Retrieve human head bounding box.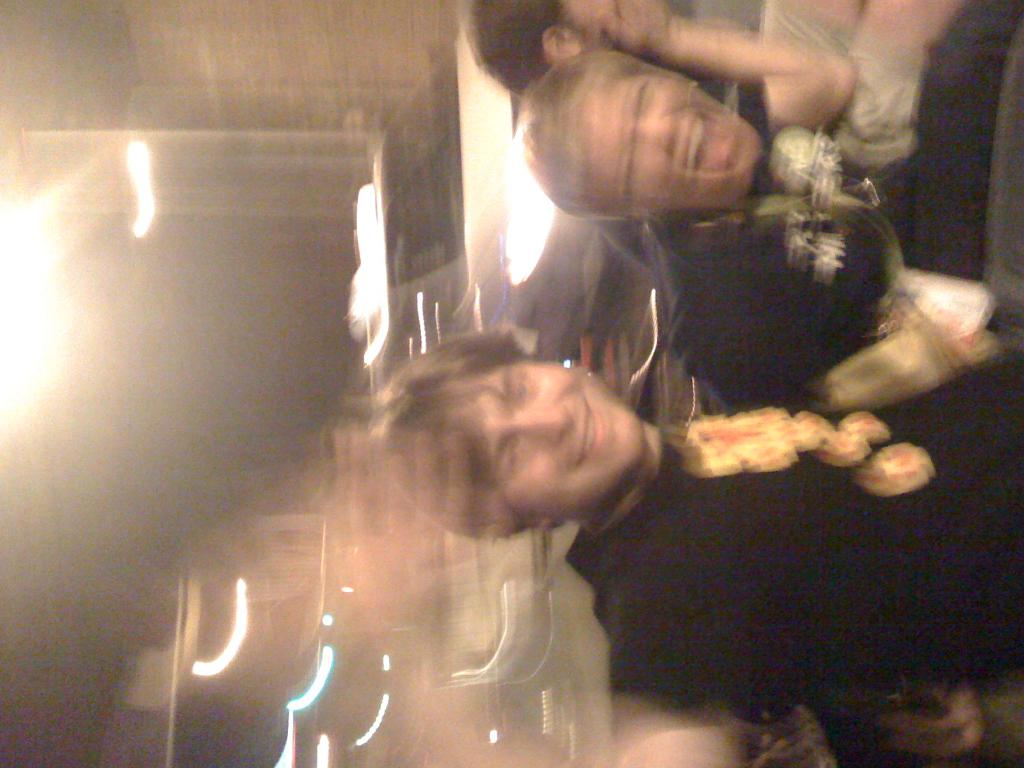
Bounding box: box=[459, 0, 667, 99].
